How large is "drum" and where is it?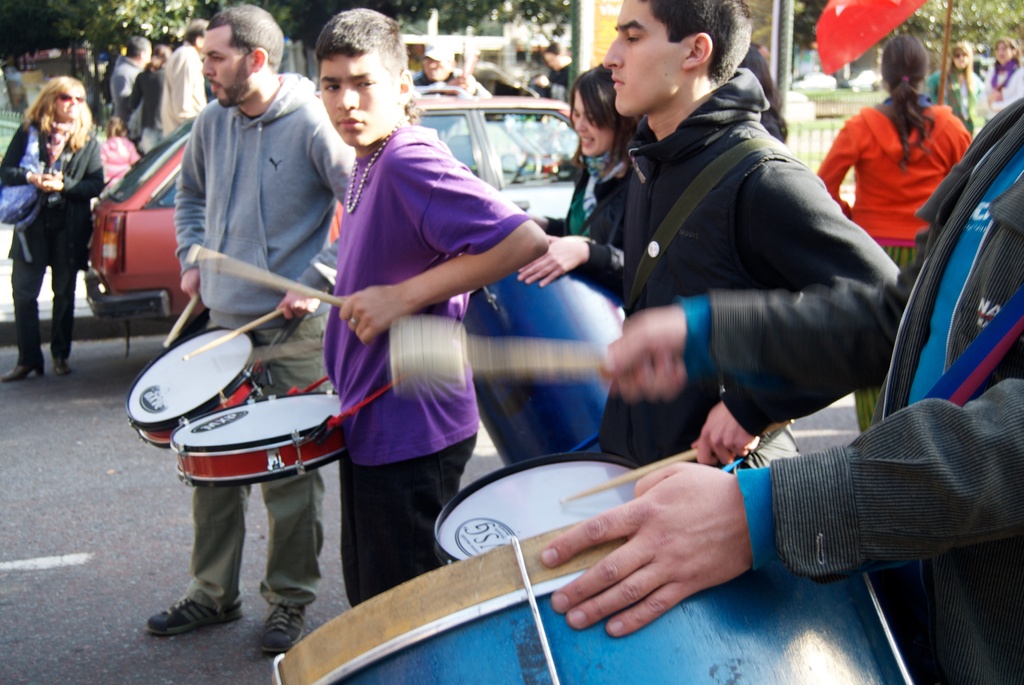
Bounding box: 433 453 649 564.
